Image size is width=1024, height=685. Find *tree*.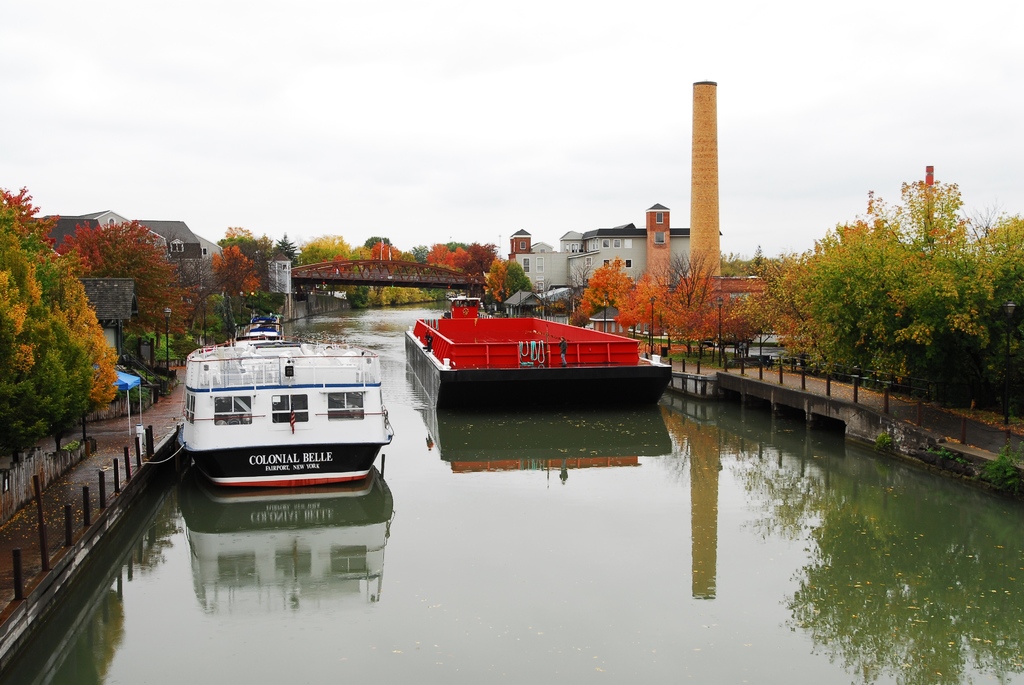
BBox(215, 237, 262, 310).
